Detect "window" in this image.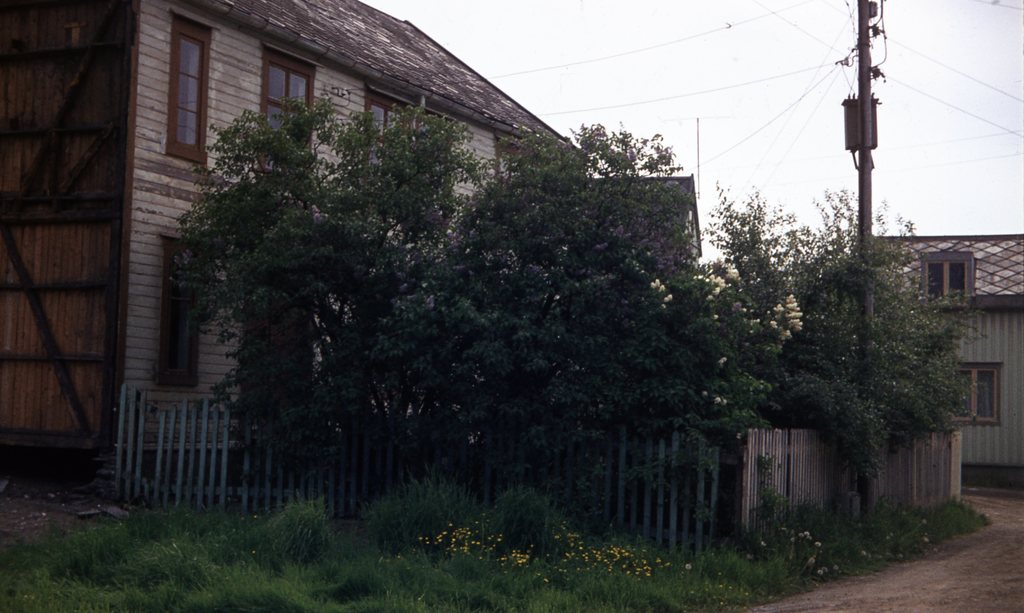
Detection: <bbox>961, 356, 1011, 435</bbox>.
